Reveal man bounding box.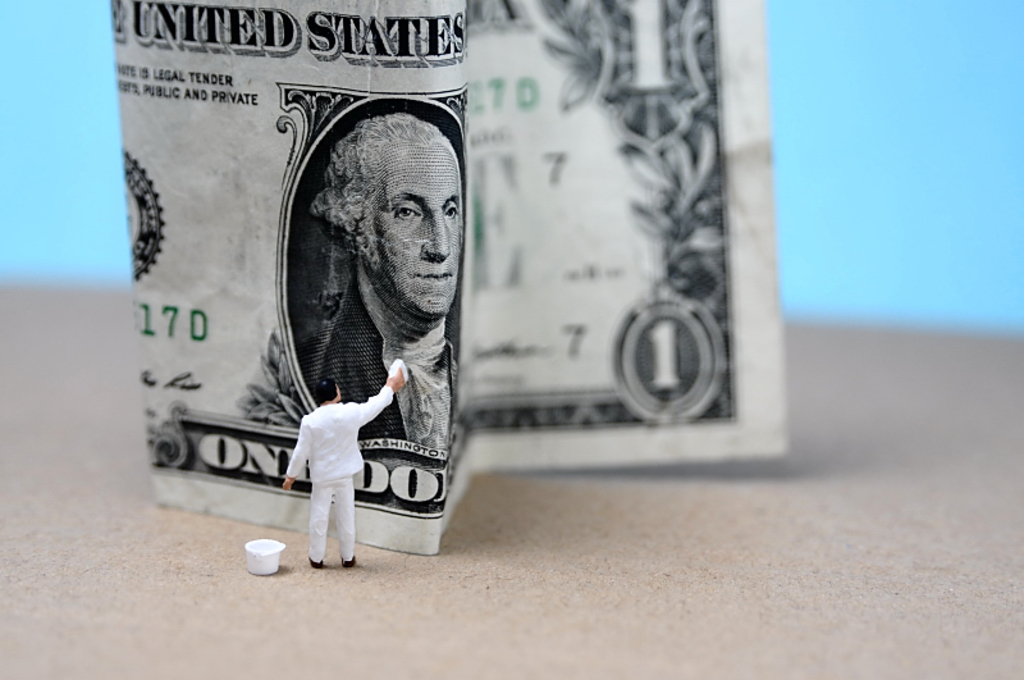
Revealed: bbox=(284, 360, 411, 570).
